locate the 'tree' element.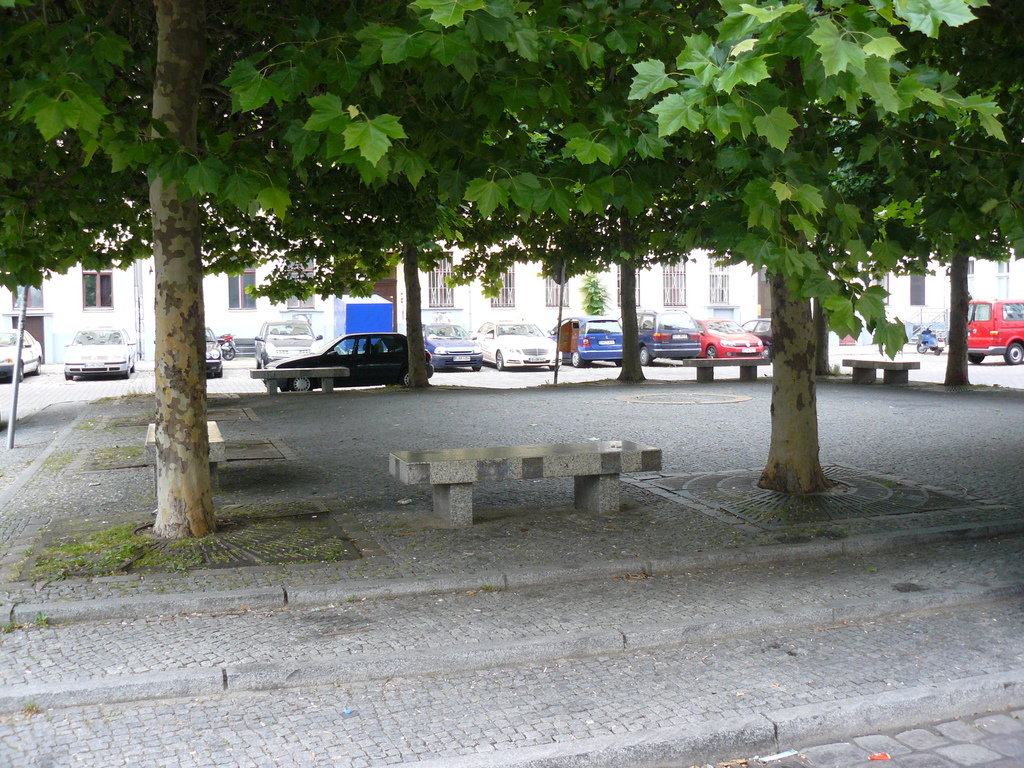
Element bbox: 706,0,981,504.
